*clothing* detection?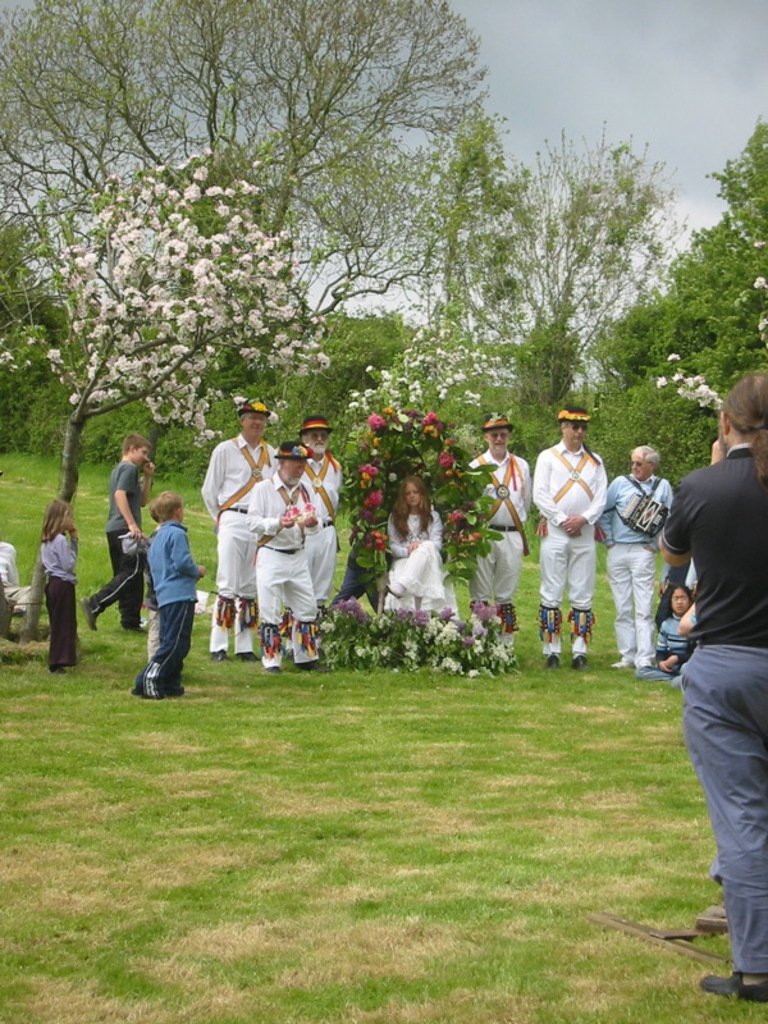
[658, 444, 767, 970]
